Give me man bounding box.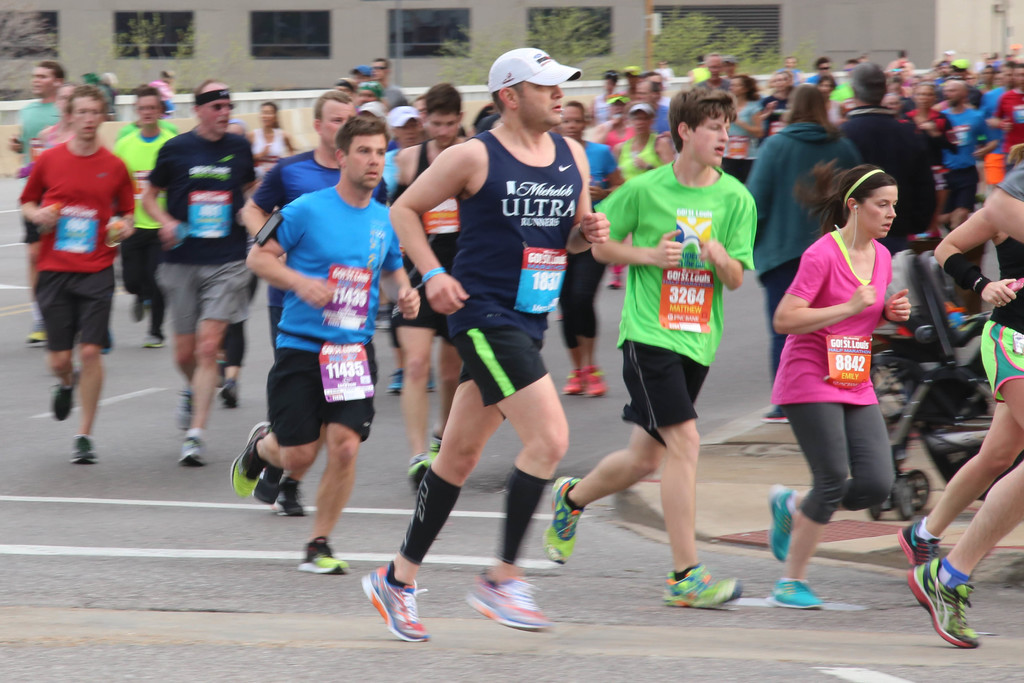
693/50/731/94.
